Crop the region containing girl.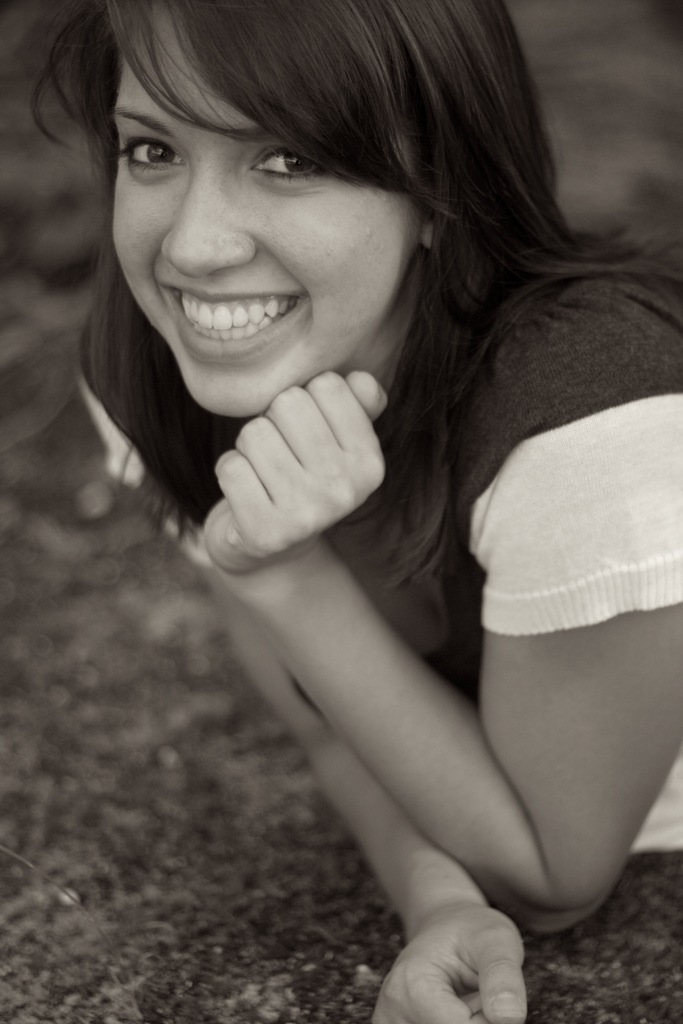
Crop region: region(30, 0, 682, 1023).
